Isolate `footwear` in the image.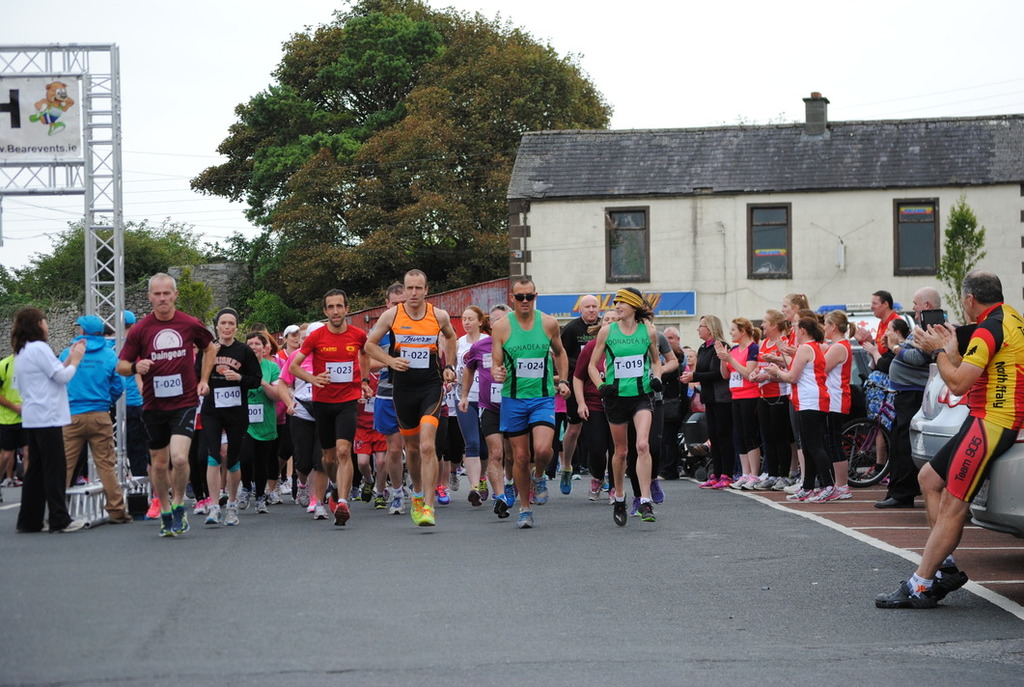
Isolated region: detection(531, 469, 548, 503).
